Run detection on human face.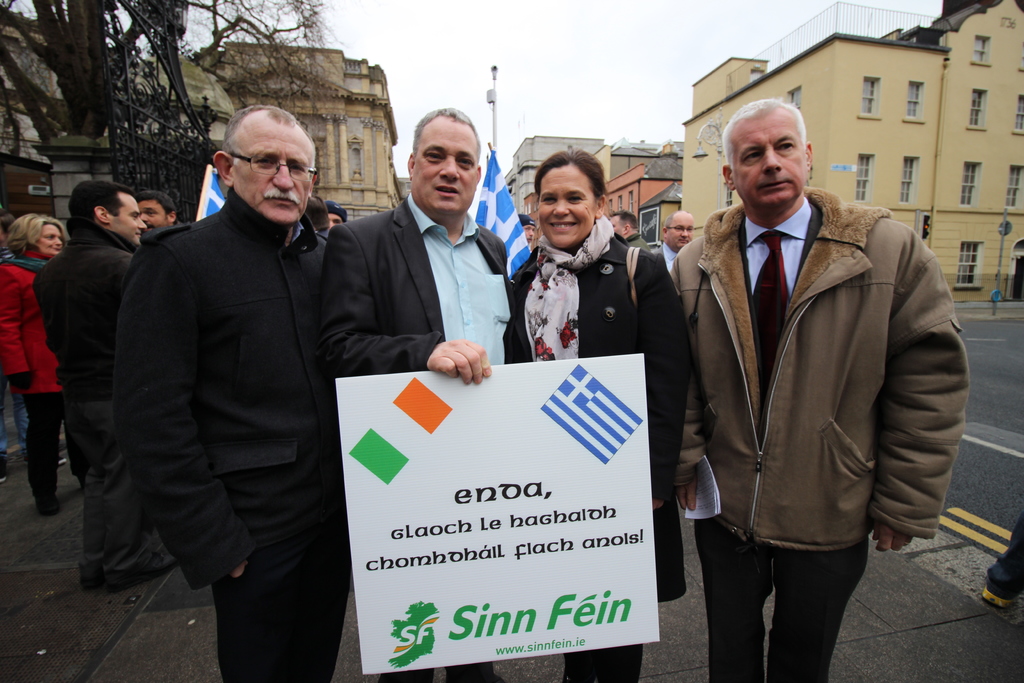
Result: (234, 136, 319, 227).
